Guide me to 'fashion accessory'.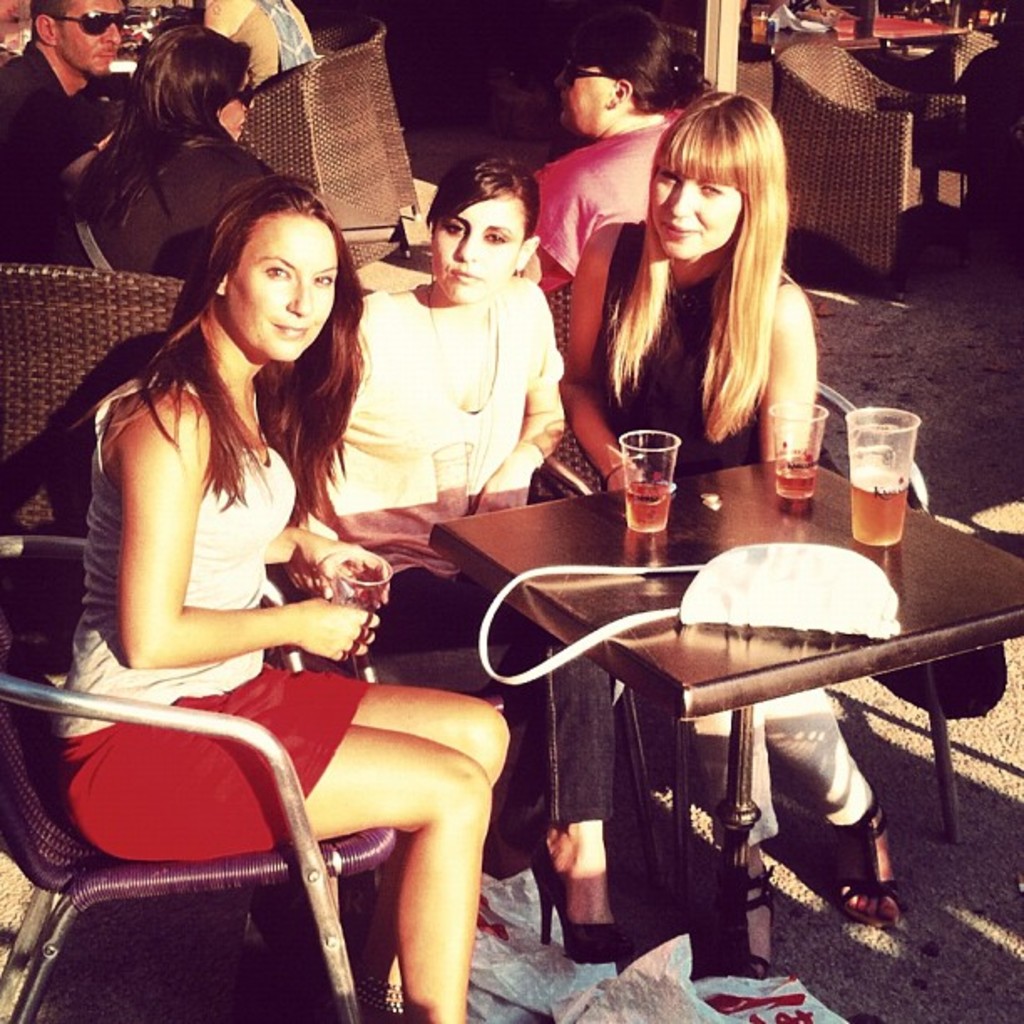
Guidance: detection(822, 800, 902, 925).
